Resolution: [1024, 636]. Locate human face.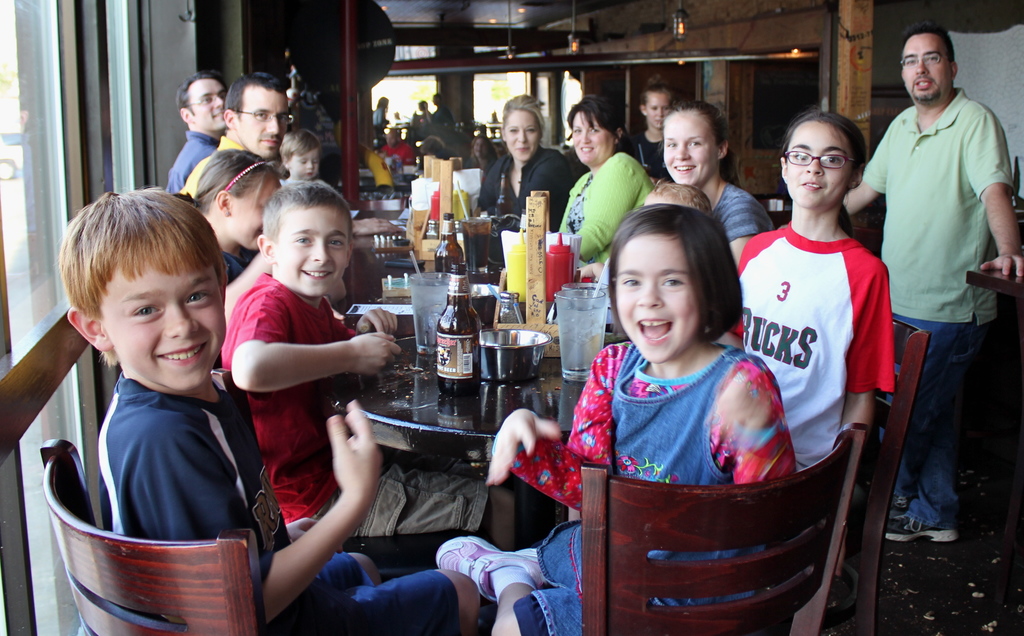
left=614, top=235, right=698, bottom=359.
